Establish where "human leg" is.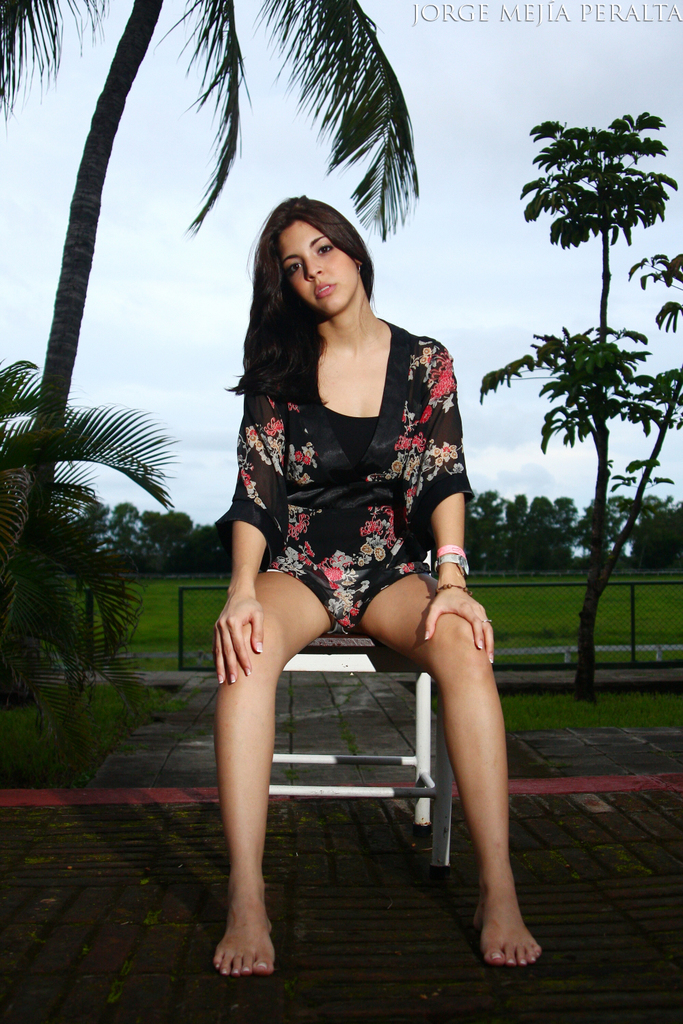
Established at select_region(212, 568, 342, 971).
